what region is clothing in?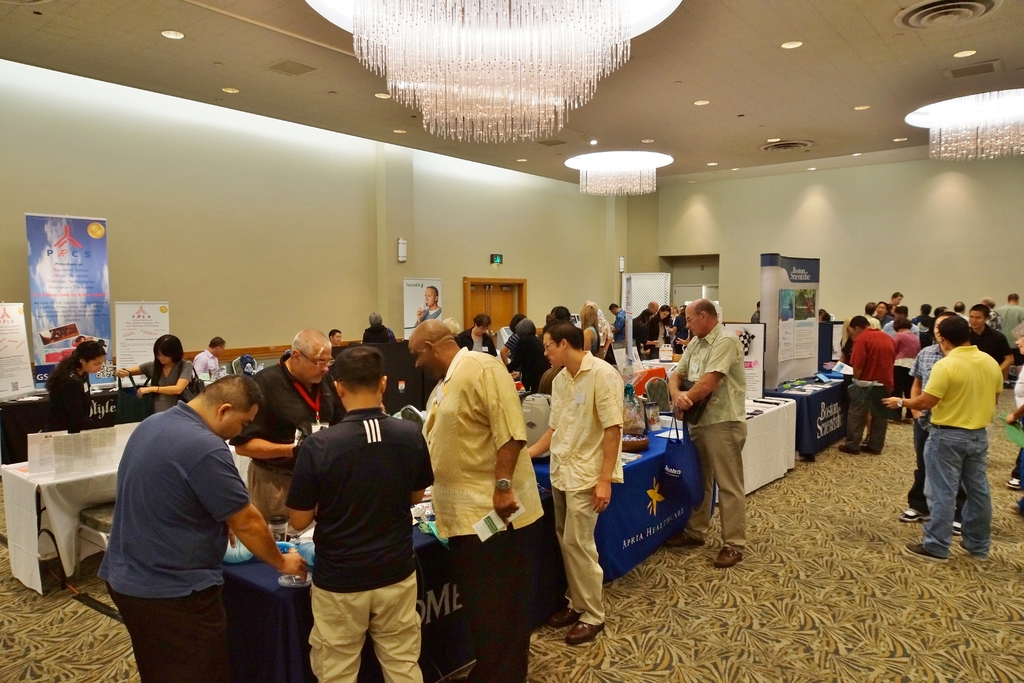
bbox=[95, 399, 227, 682].
